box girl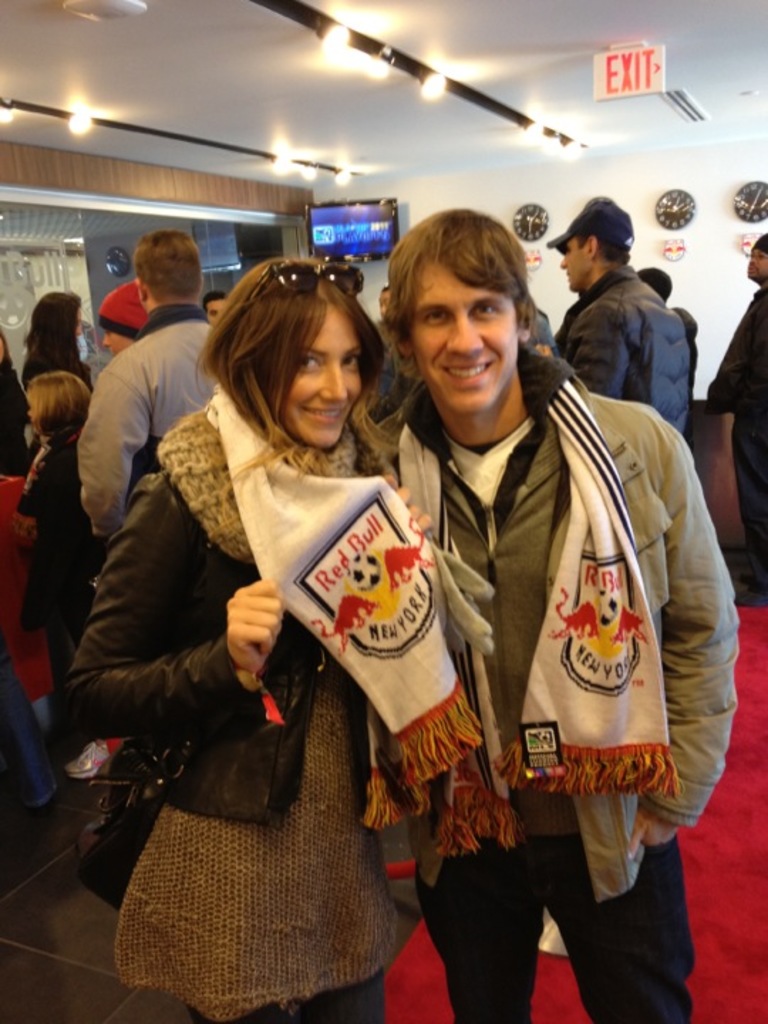
55 256 437 1023
